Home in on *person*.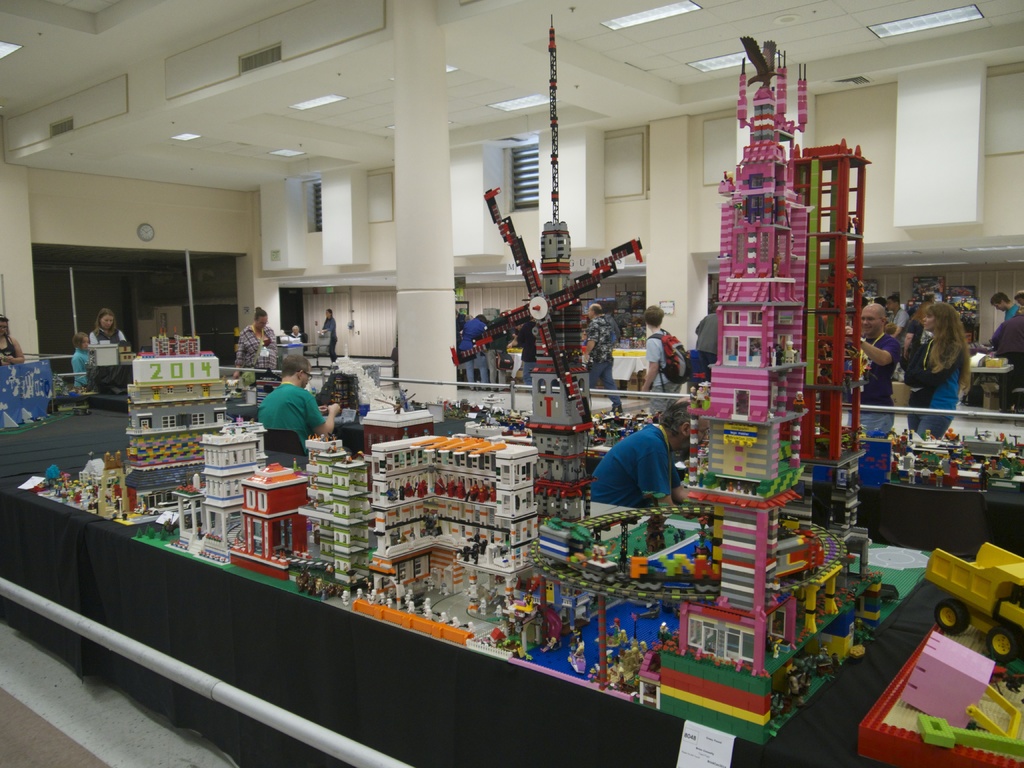
Homed in at 692 302 719 380.
